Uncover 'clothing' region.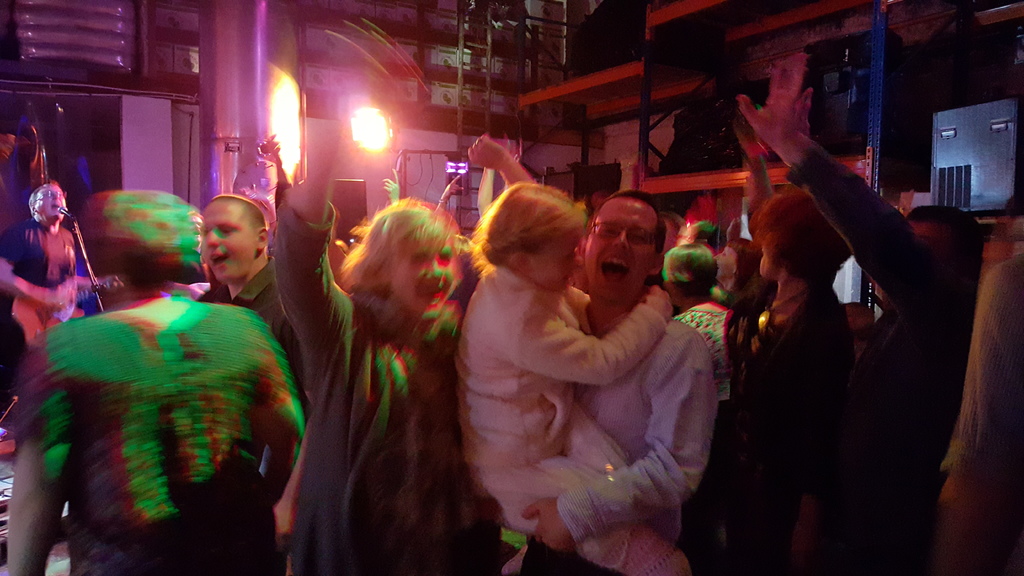
Uncovered: locate(938, 248, 1023, 575).
